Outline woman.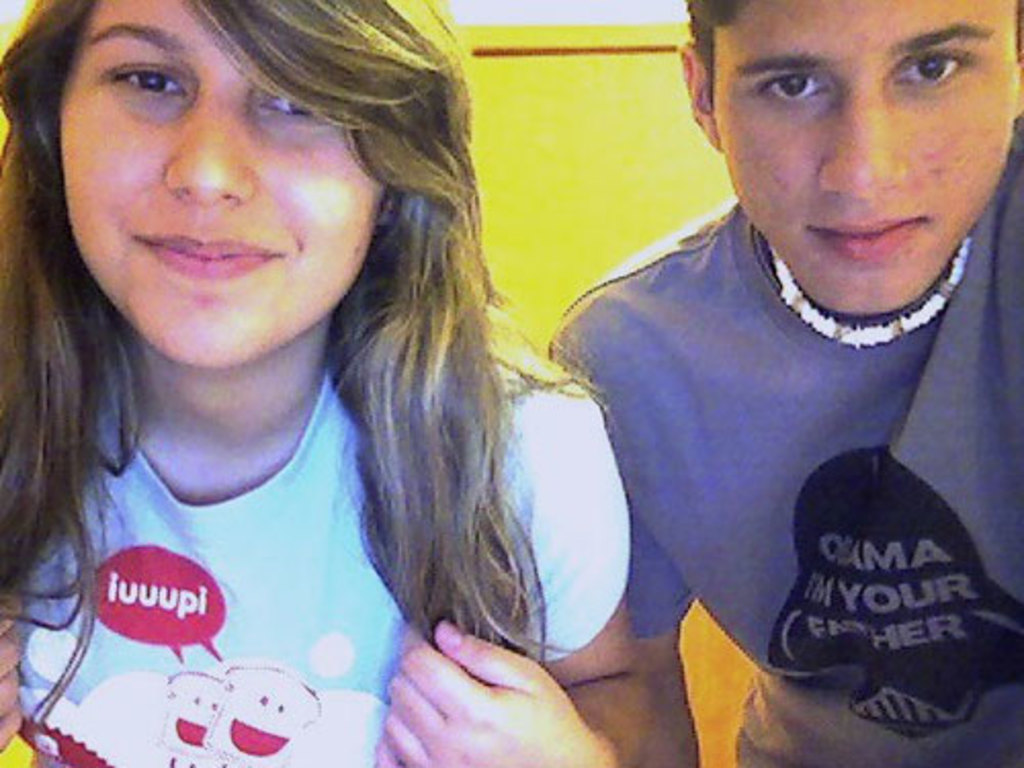
Outline: 0:0:647:758.
